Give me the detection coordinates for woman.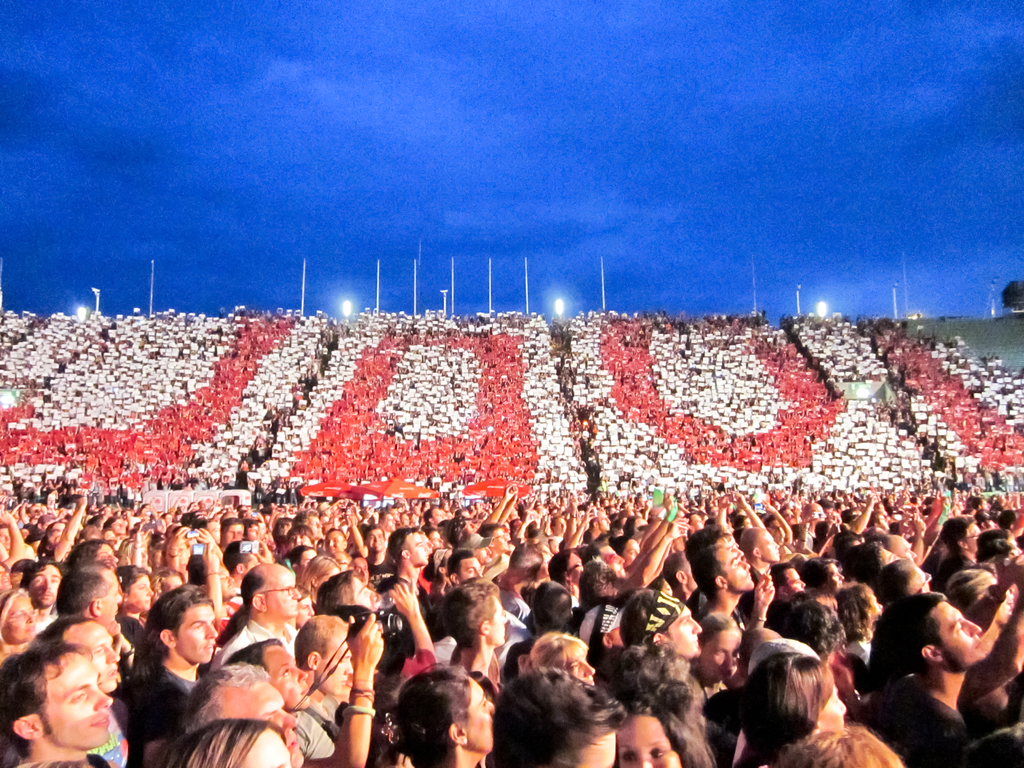
l=615, t=683, r=715, b=767.
